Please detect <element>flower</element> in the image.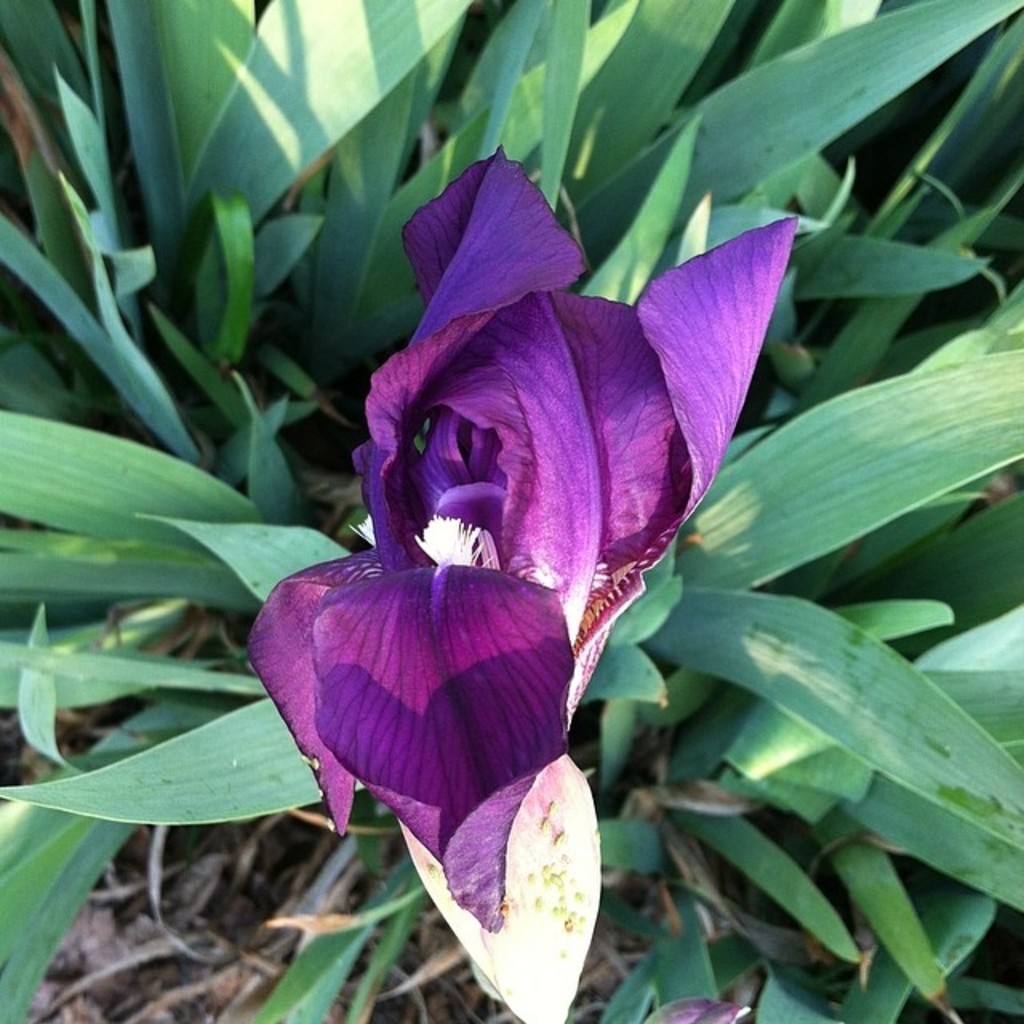
277:166:802:874.
